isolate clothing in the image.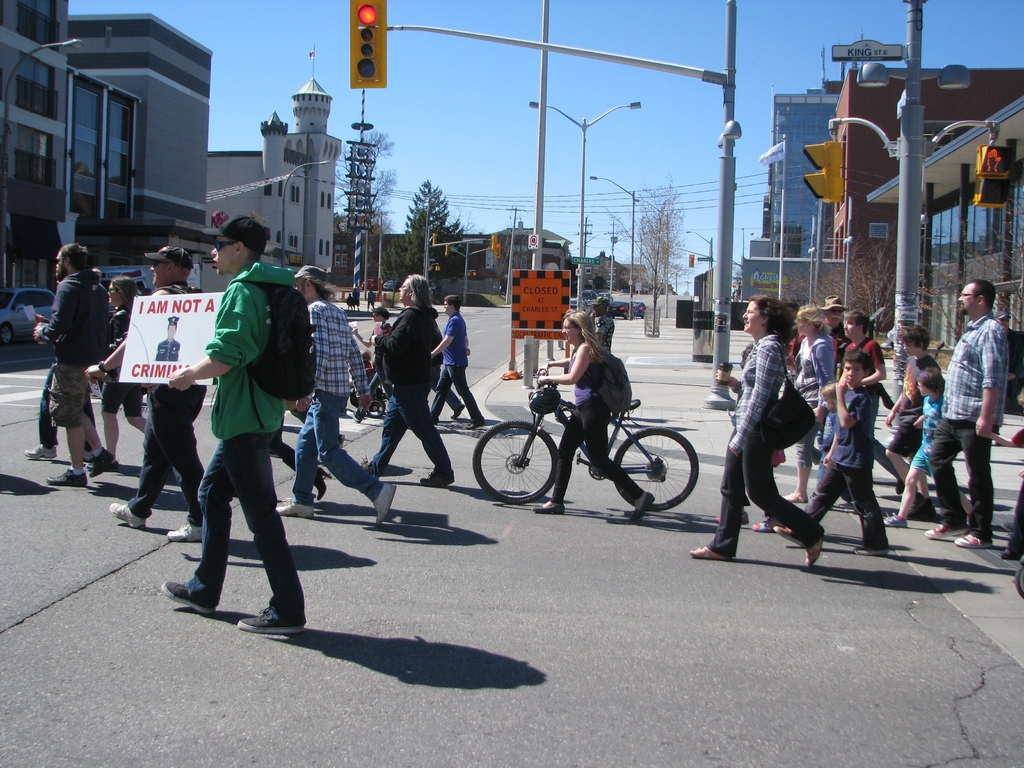
Isolated region: (885, 353, 945, 461).
